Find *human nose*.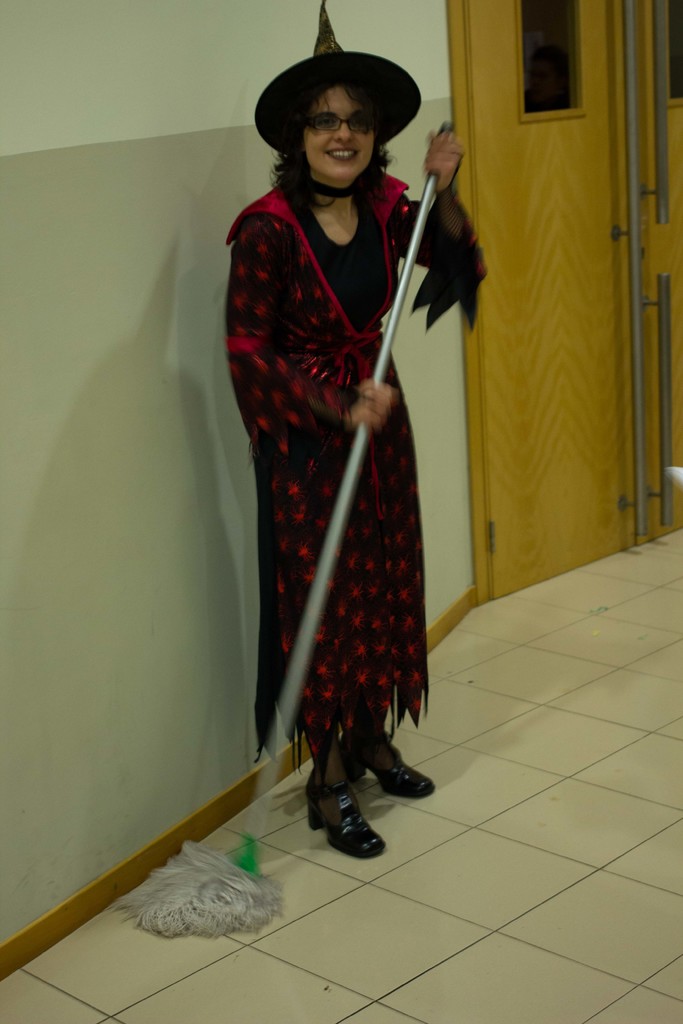
bbox(333, 121, 354, 140).
